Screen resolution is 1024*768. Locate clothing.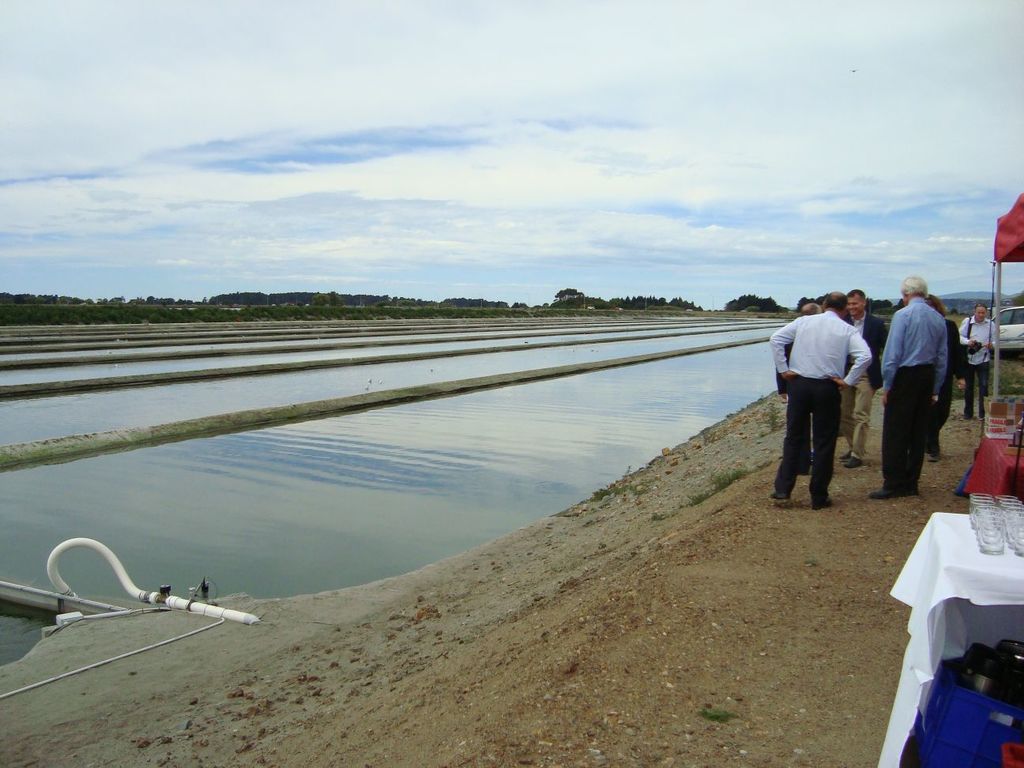
{"x1": 836, "y1": 315, "x2": 883, "y2": 451}.
